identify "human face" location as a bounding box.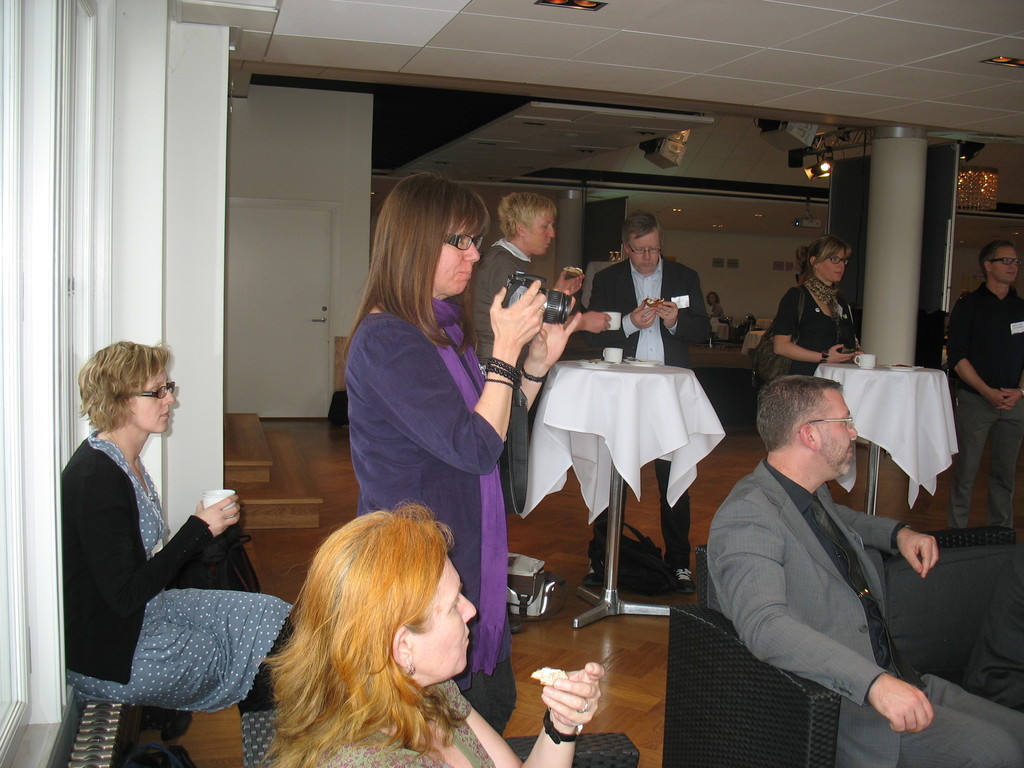
[x1=629, y1=234, x2=658, y2=273].
